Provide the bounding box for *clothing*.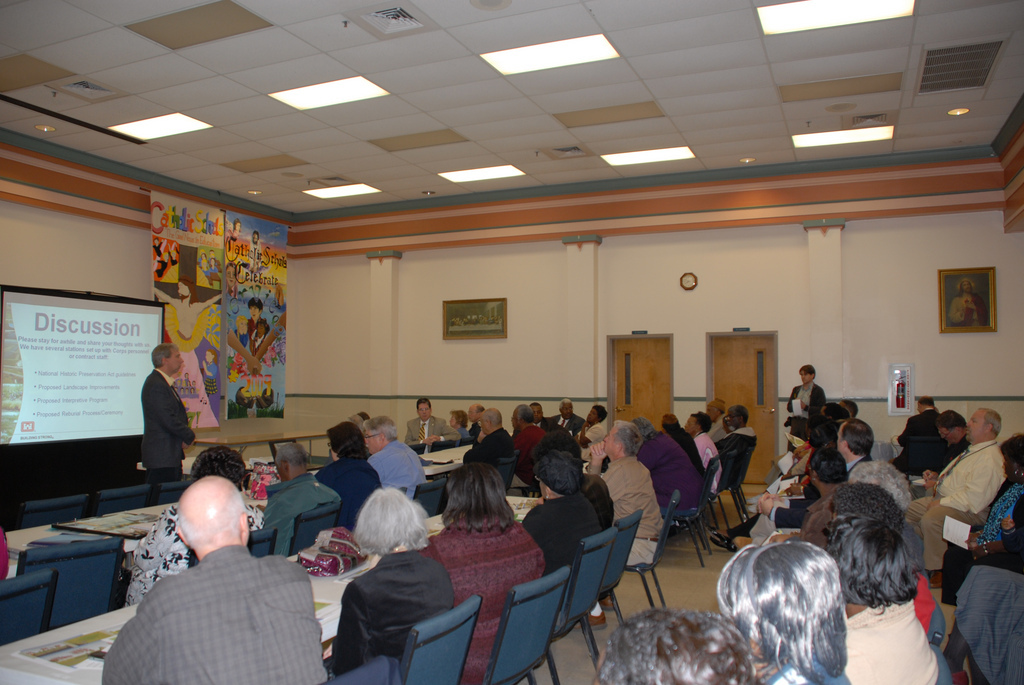
rect(837, 583, 952, 683).
